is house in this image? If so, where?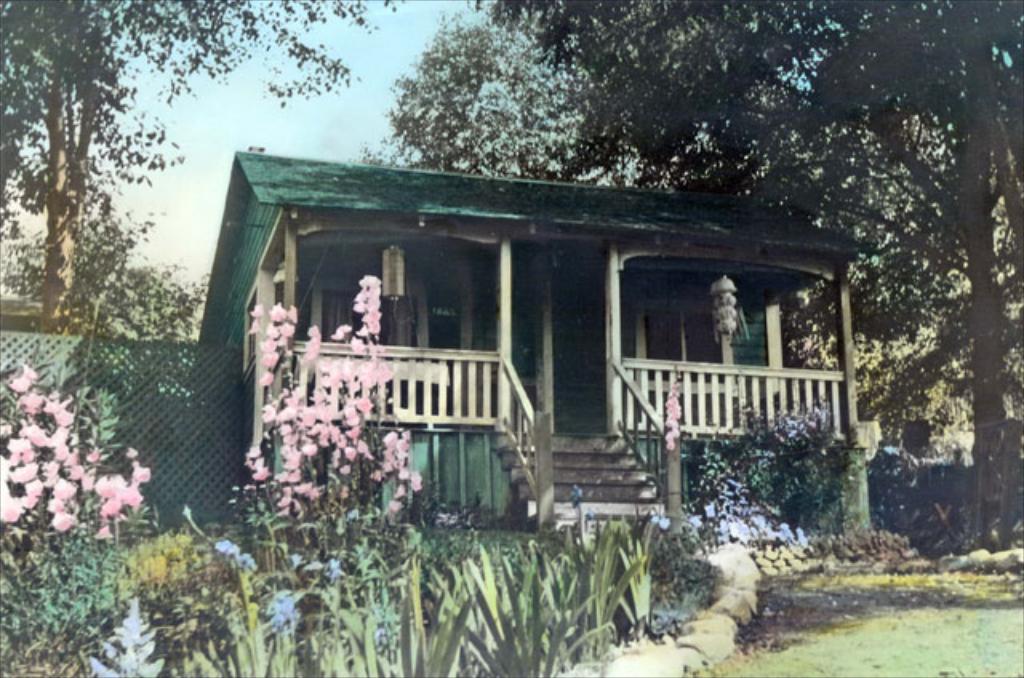
Yes, at x1=186 y1=138 x2=890 y2=555.
